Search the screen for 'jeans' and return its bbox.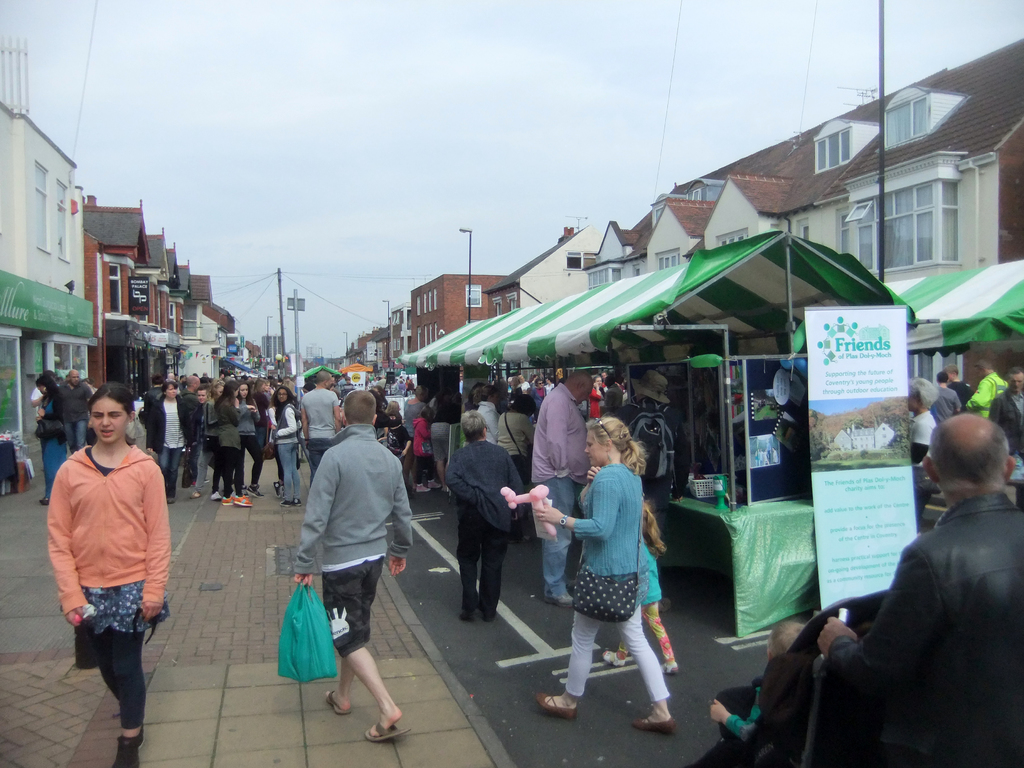
Found: (538, 468, 580, 597).
